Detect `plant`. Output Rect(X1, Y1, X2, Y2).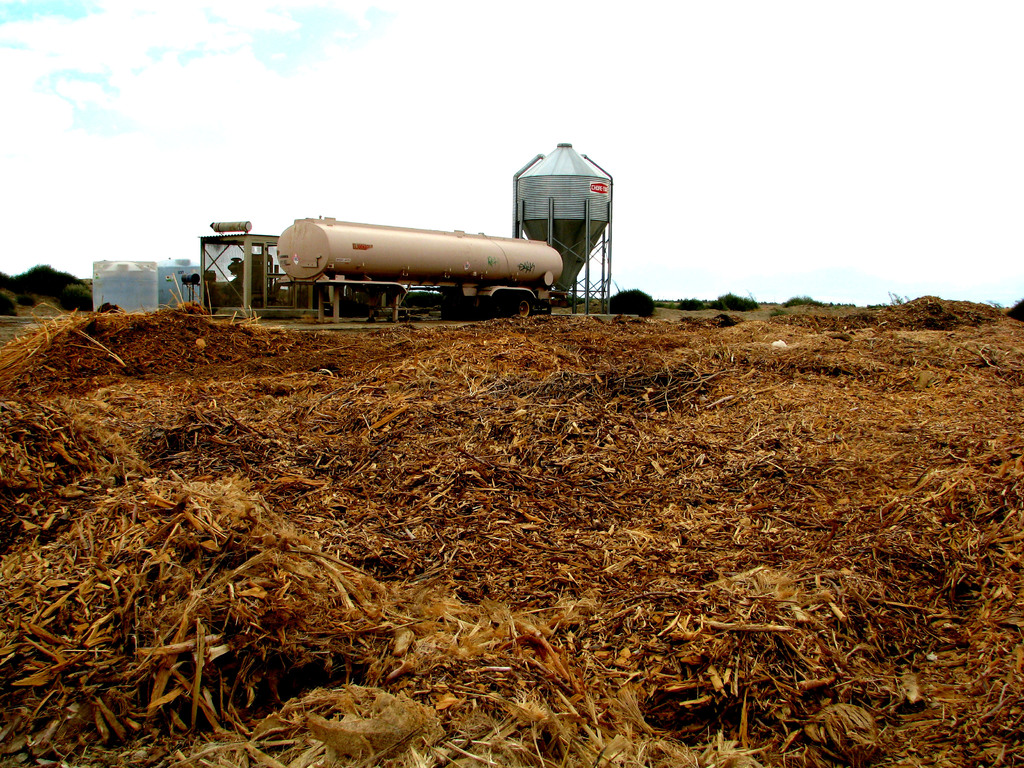
Rect(49, 282, 98, 316).
